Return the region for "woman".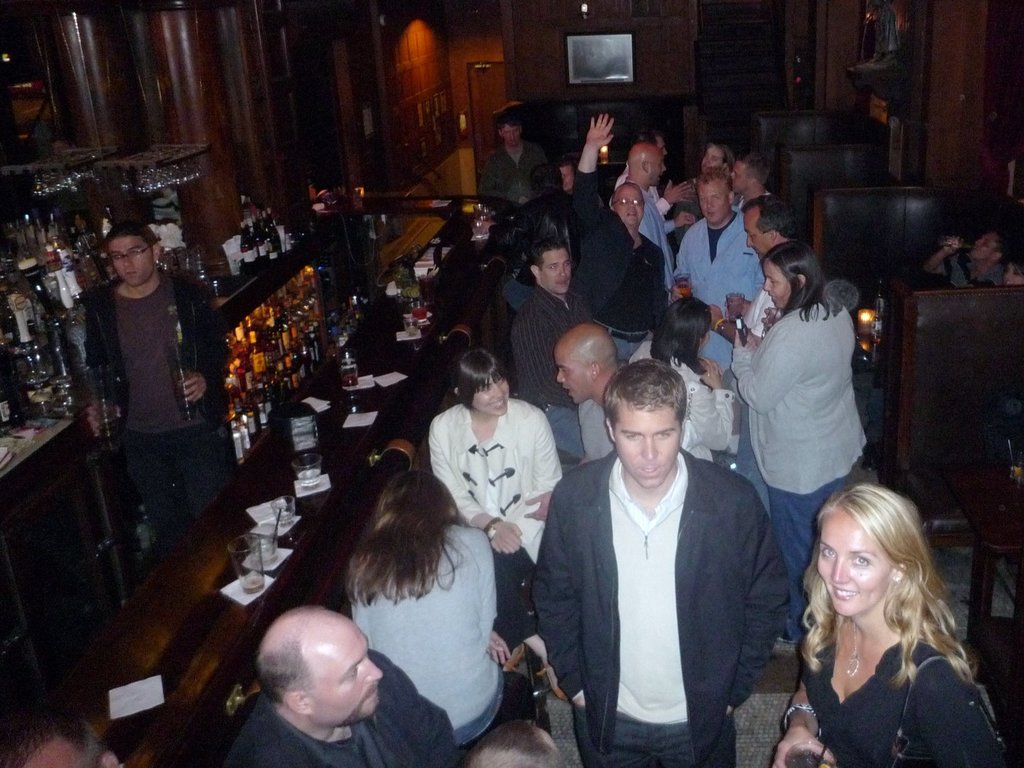
(769, 475, 999, 765).
